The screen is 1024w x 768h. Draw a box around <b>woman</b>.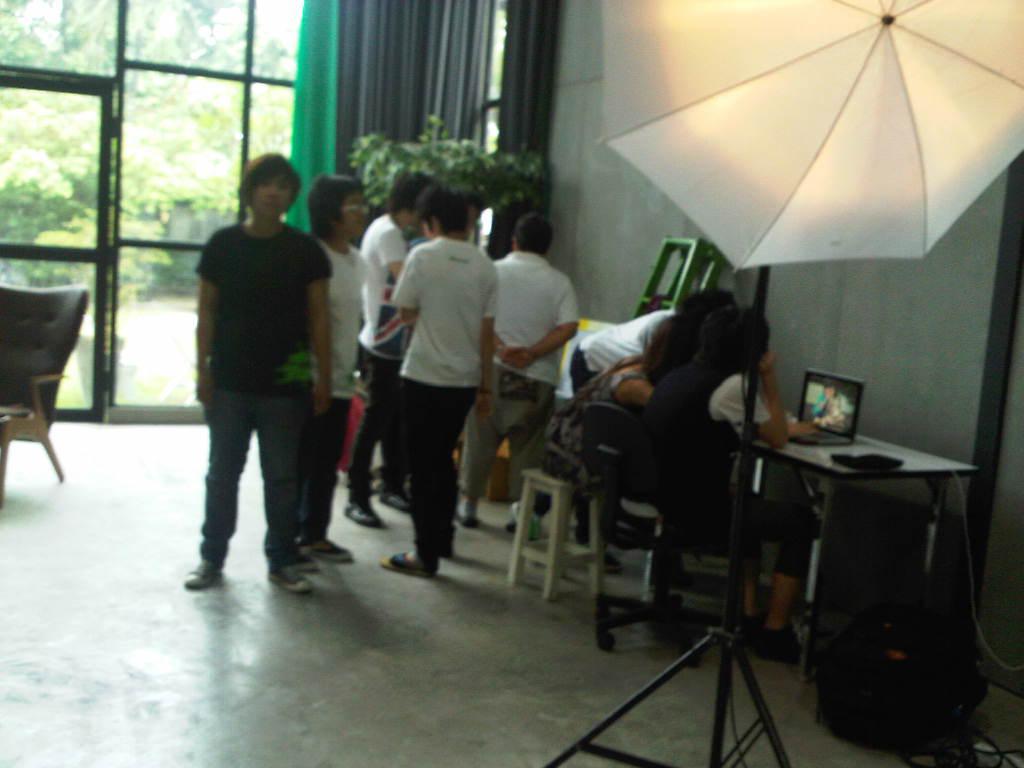
box=[183, 152, 335, 602].
